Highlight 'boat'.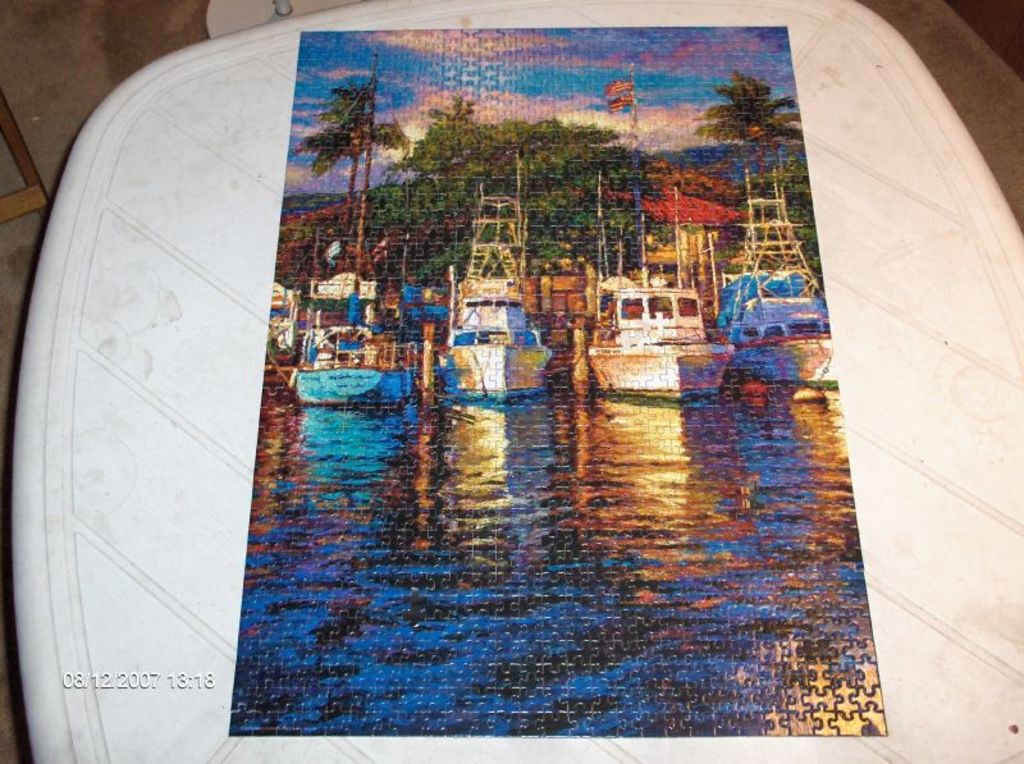
Highlighted region: {"left": 439, "top": 179, "right": 554, "bottom": 402}.
